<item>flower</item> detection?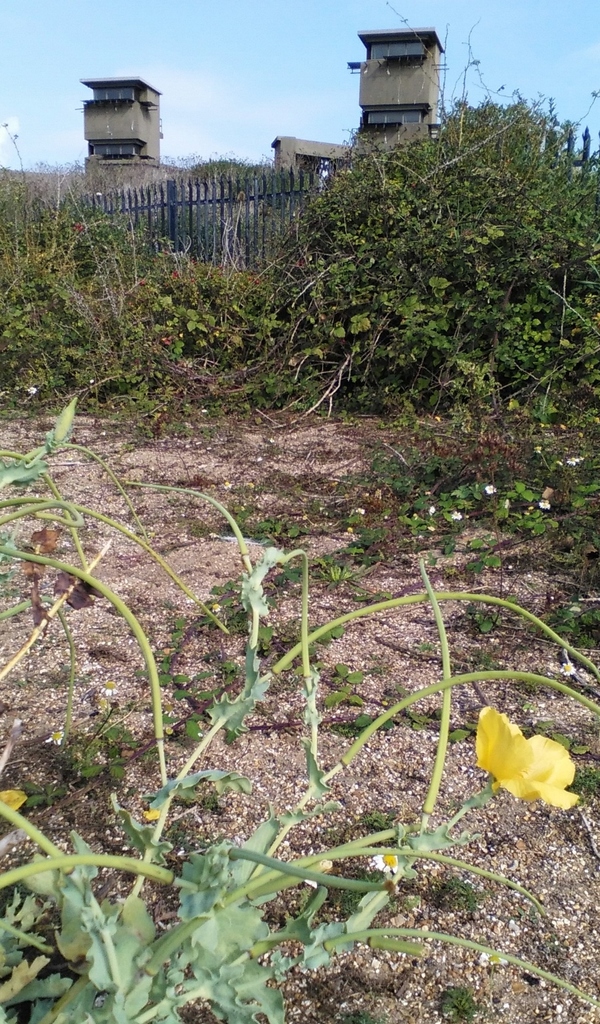
172,267,177,277
